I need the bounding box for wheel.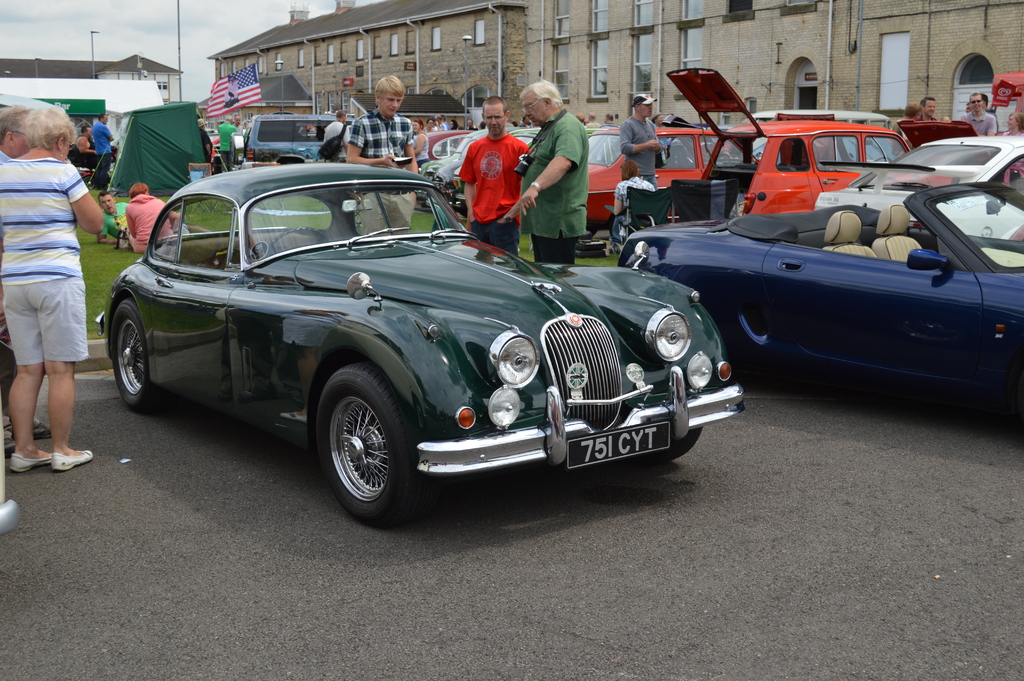
Here it is: BBox(83, 175, 95, 191).
